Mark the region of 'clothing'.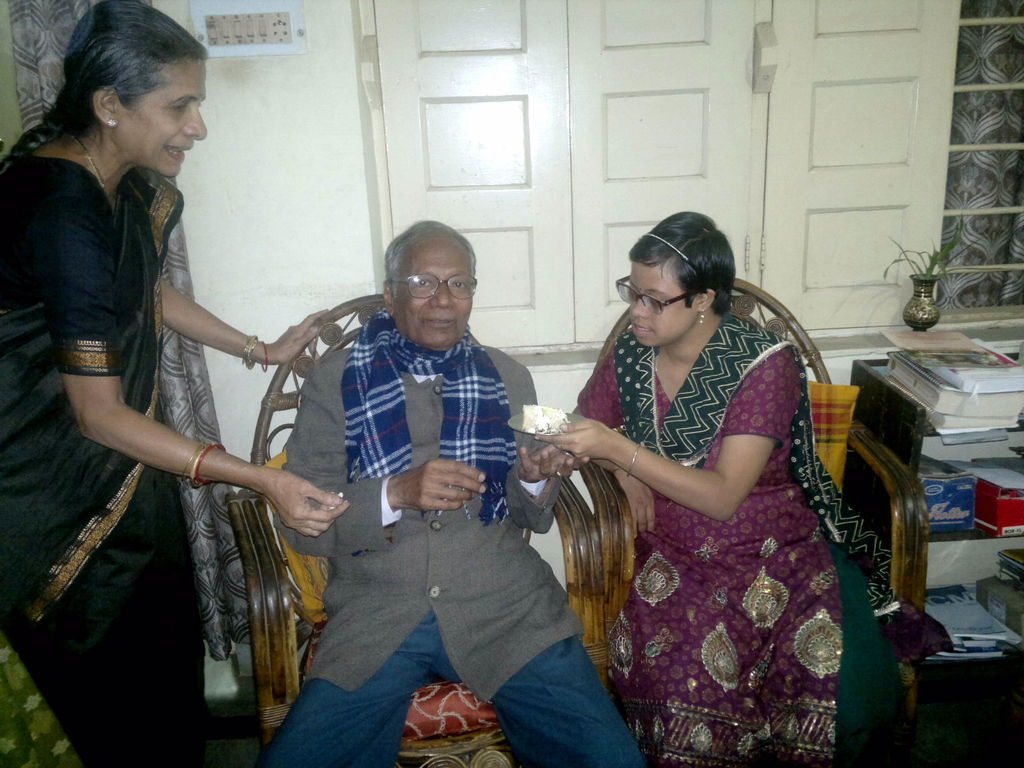
Region: (x1=0, y1=118, x2=253, y2=767).
